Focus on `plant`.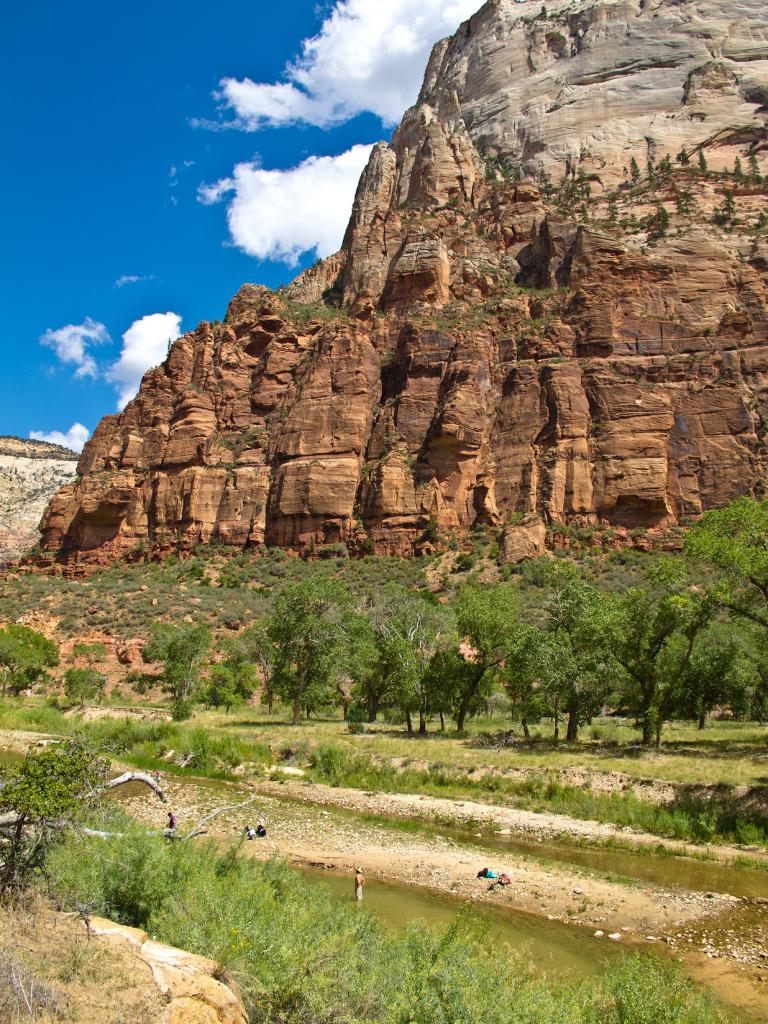
Focused at {"x1": 625, "y1": 182, "x2": 646, "y2": 196}.
